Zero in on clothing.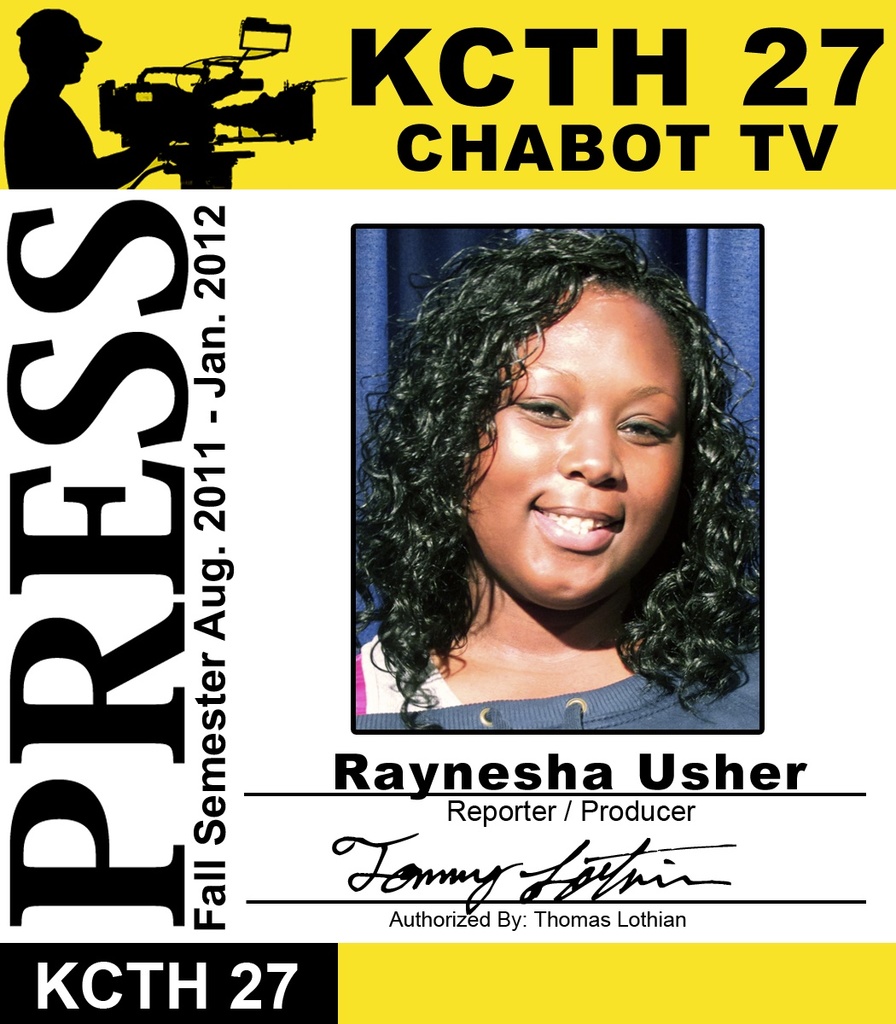
Zeroed in: pyautogui.locateOnScreen(342, 614, 755, 734).
